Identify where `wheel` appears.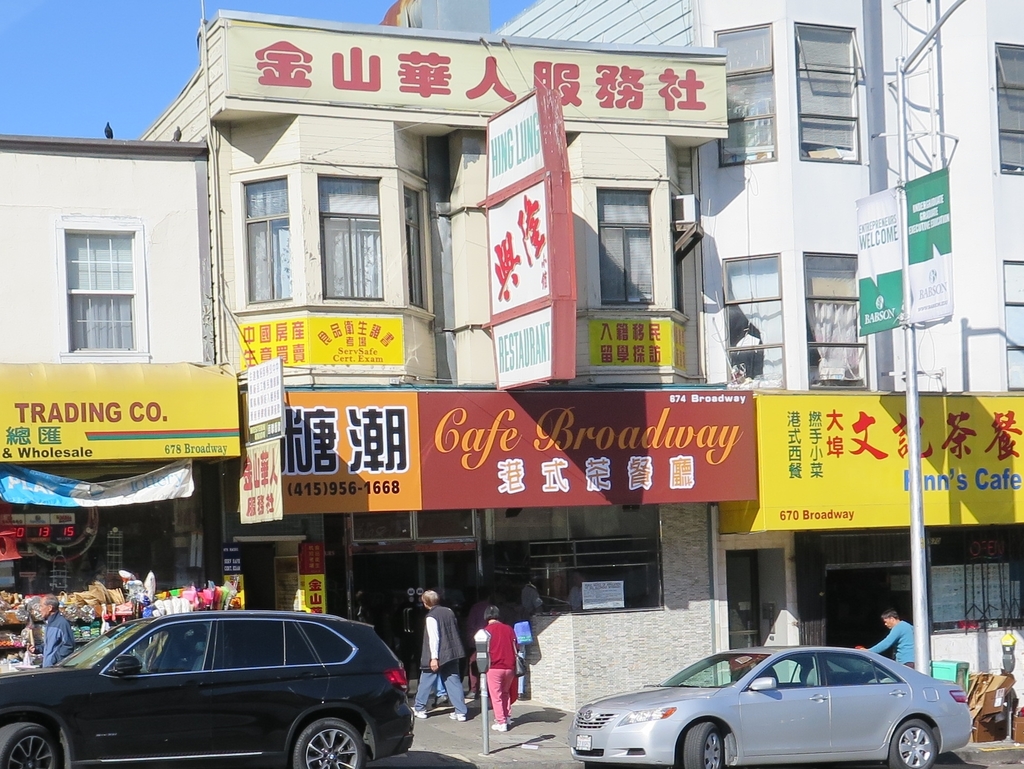
Appears at (682, 719, 721, 768).
